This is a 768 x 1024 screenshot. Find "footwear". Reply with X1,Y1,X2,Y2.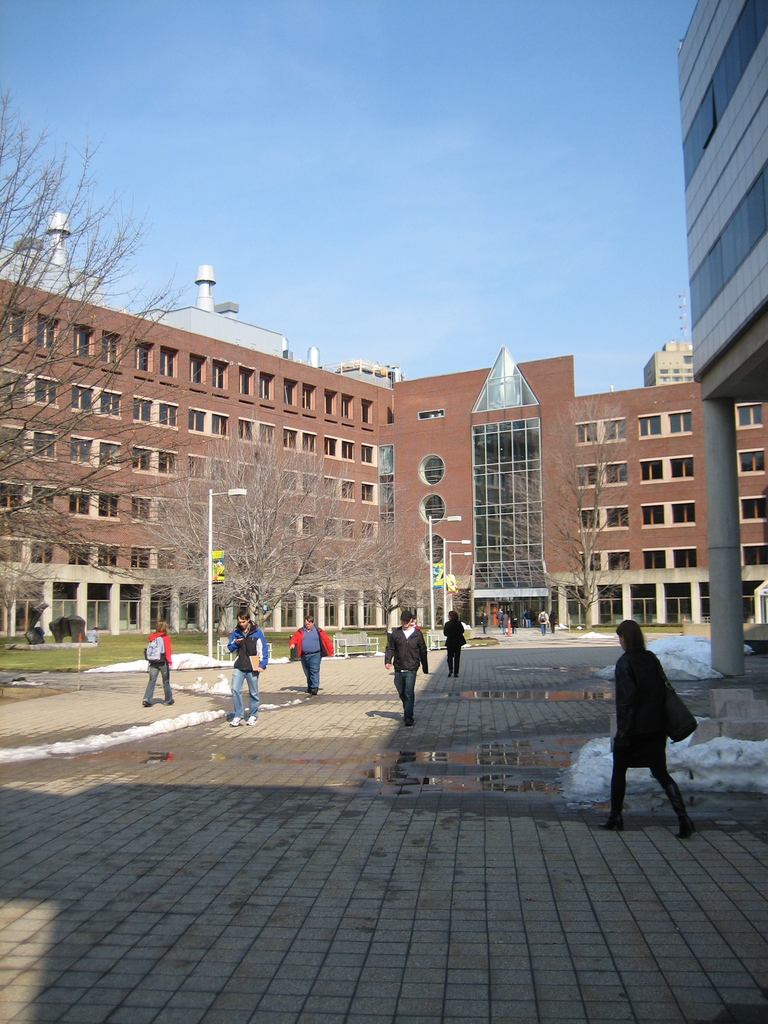
244,707,258,723.
